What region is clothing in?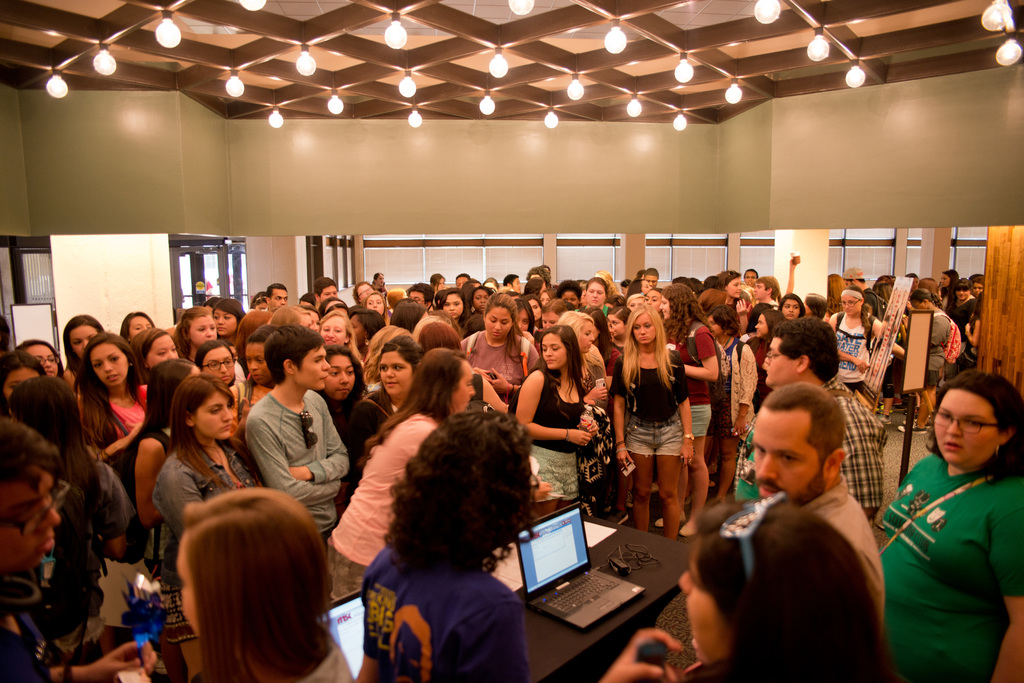
(796, 474, 884, 606).
